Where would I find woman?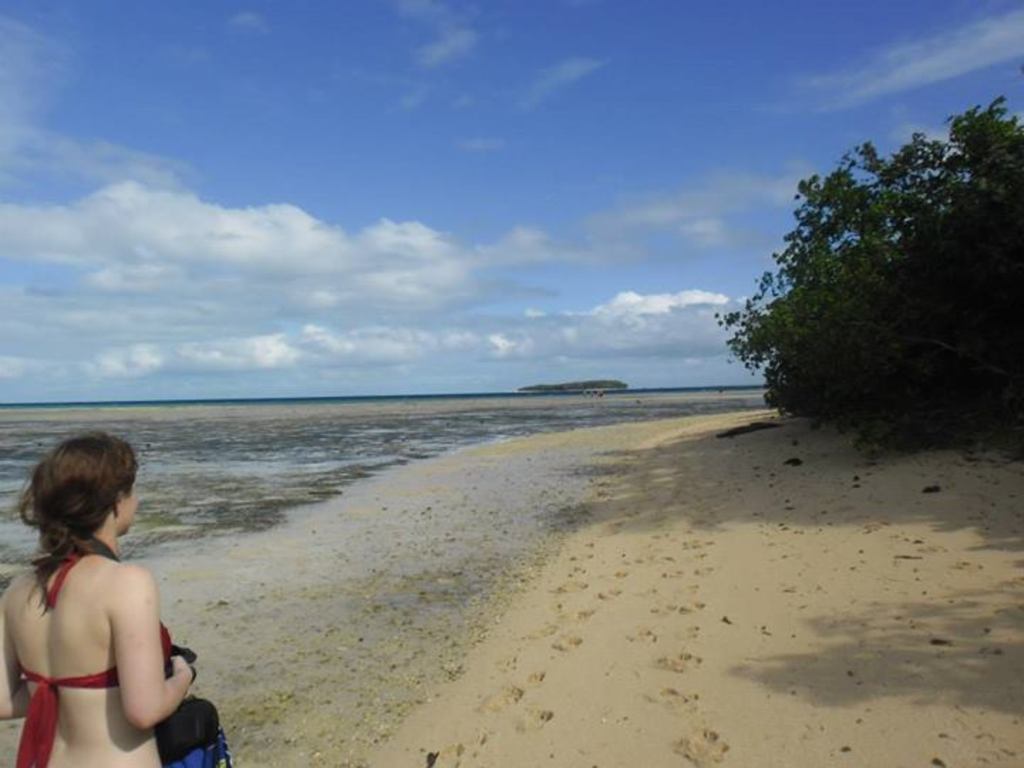
At (left=1, top=422, right=216, bottom=767).
